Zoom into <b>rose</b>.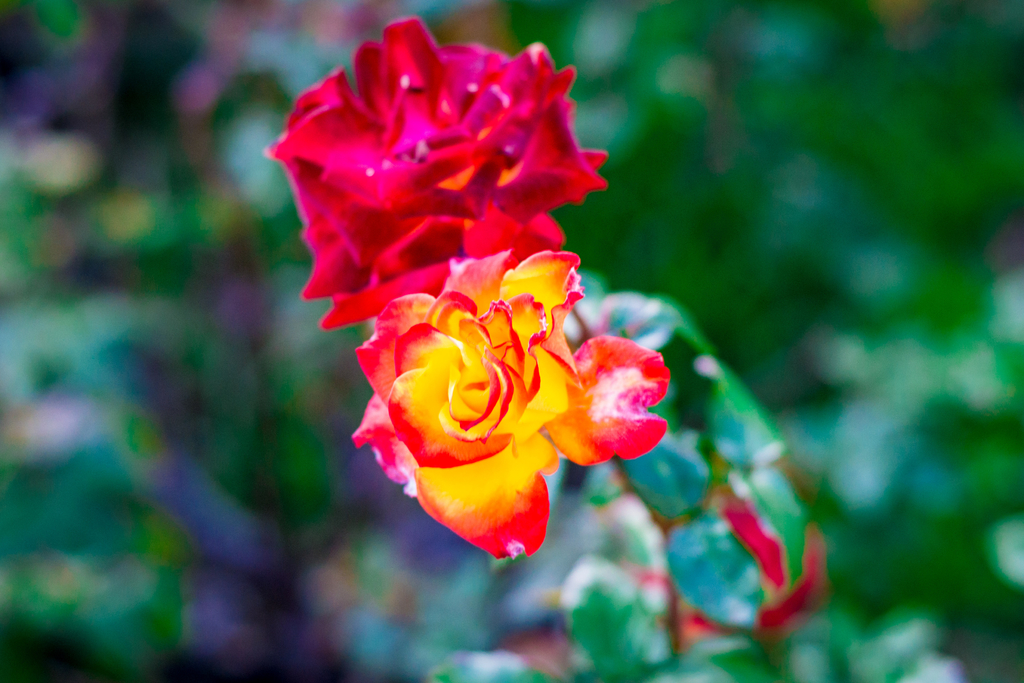
Zoom target: <box>263,15,607,301</box>.
